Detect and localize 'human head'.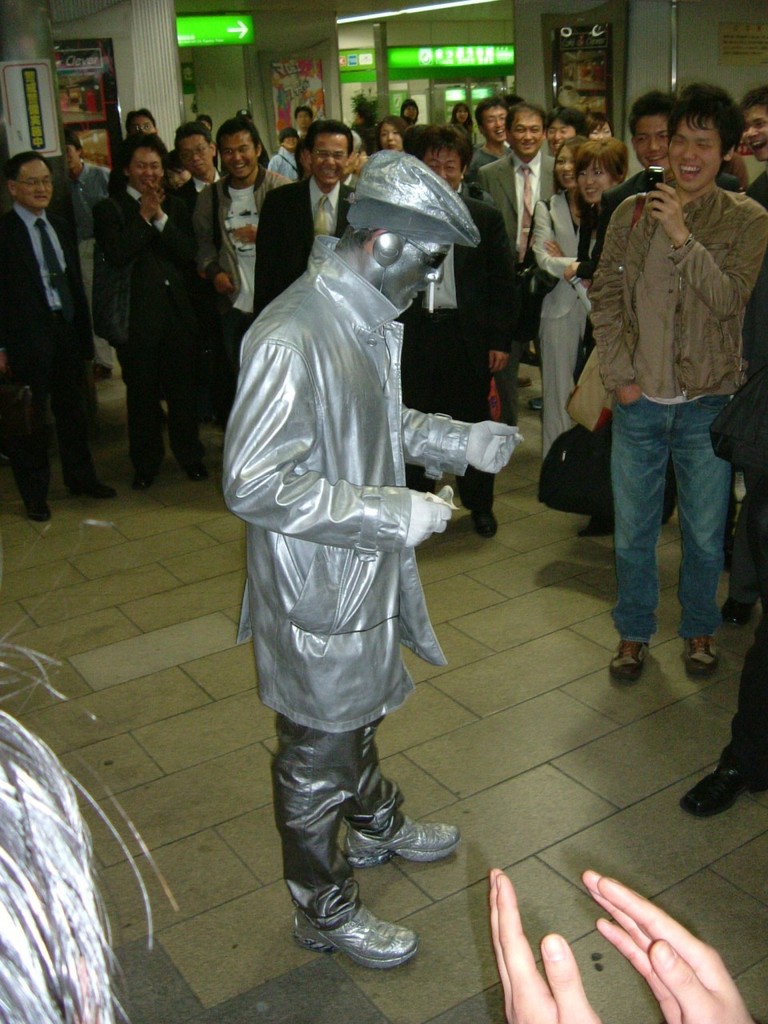
Localized at crop(306, 118, 352, 186).
